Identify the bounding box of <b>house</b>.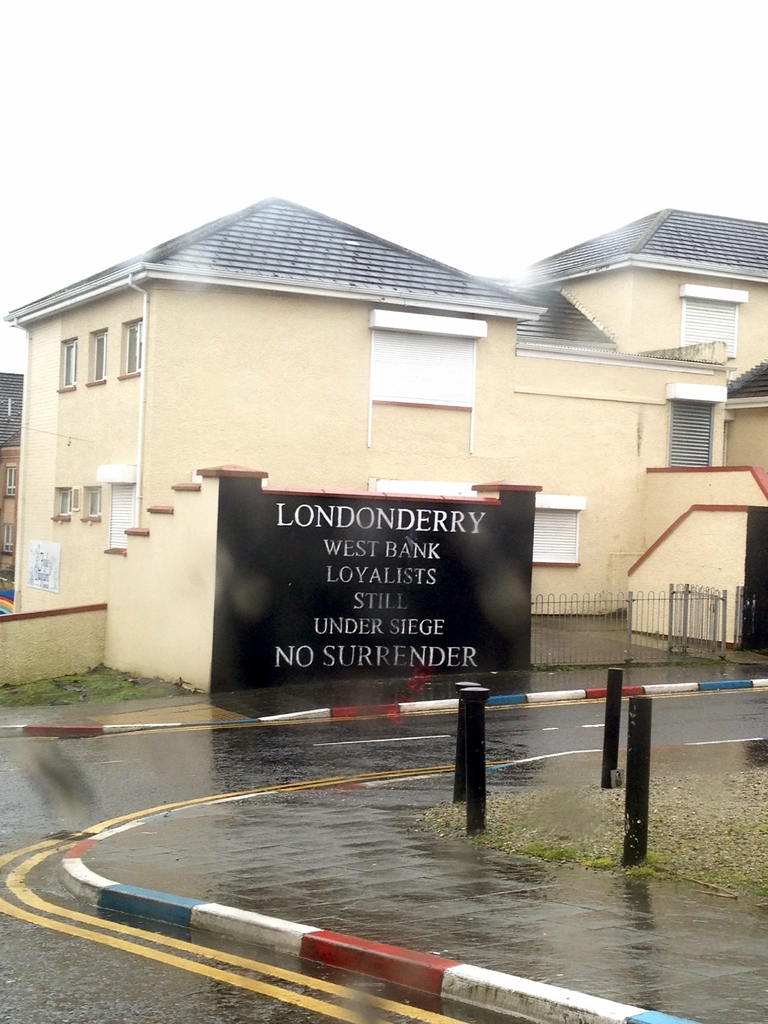
locate(0, 369, 24, 593).
